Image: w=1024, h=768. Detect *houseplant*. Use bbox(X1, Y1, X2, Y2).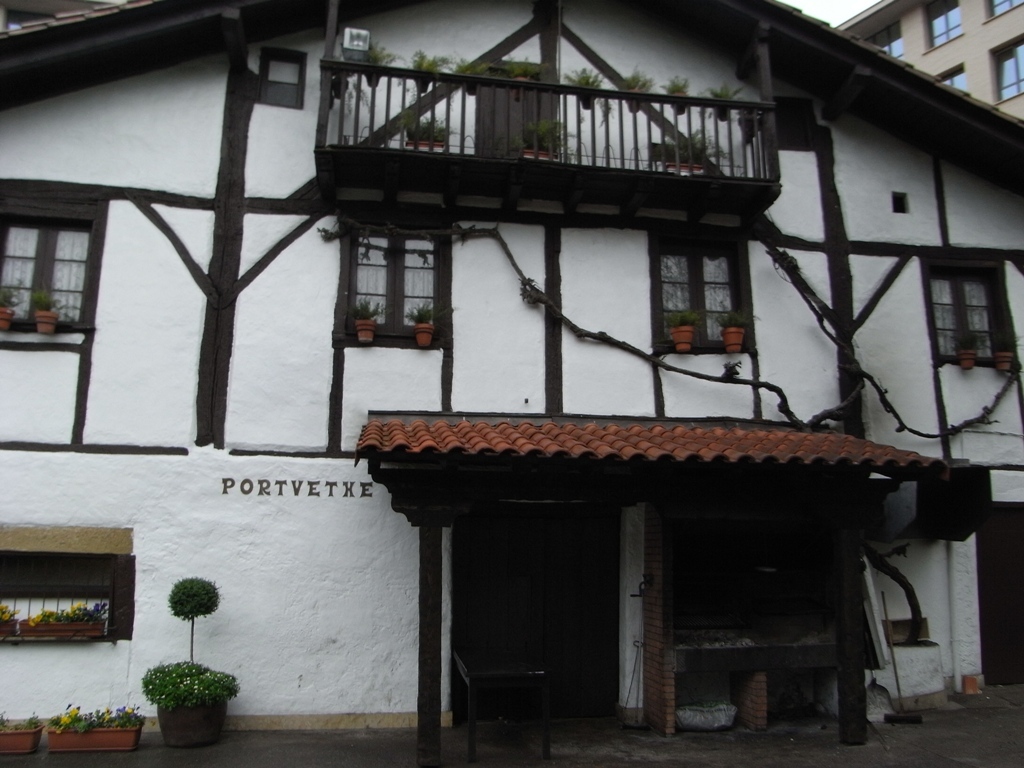
bbox(47, 696, 148, 752).
